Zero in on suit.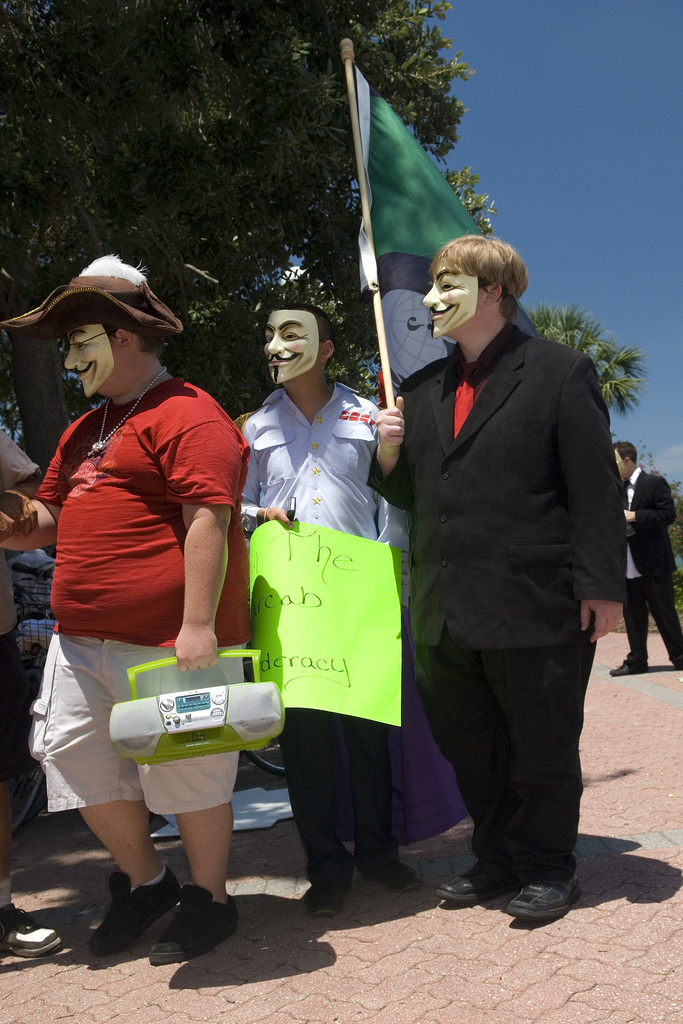
Zeroed in: box=[384, 257, 627, 924].
